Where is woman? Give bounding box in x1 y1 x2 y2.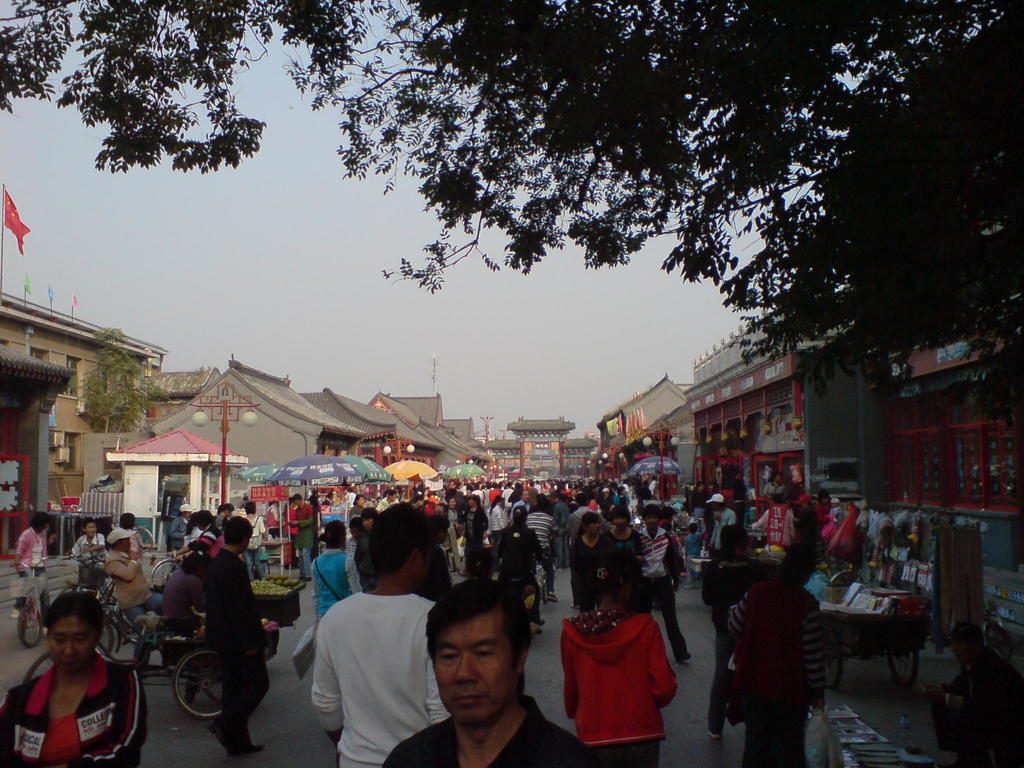
813 491 839 539.
